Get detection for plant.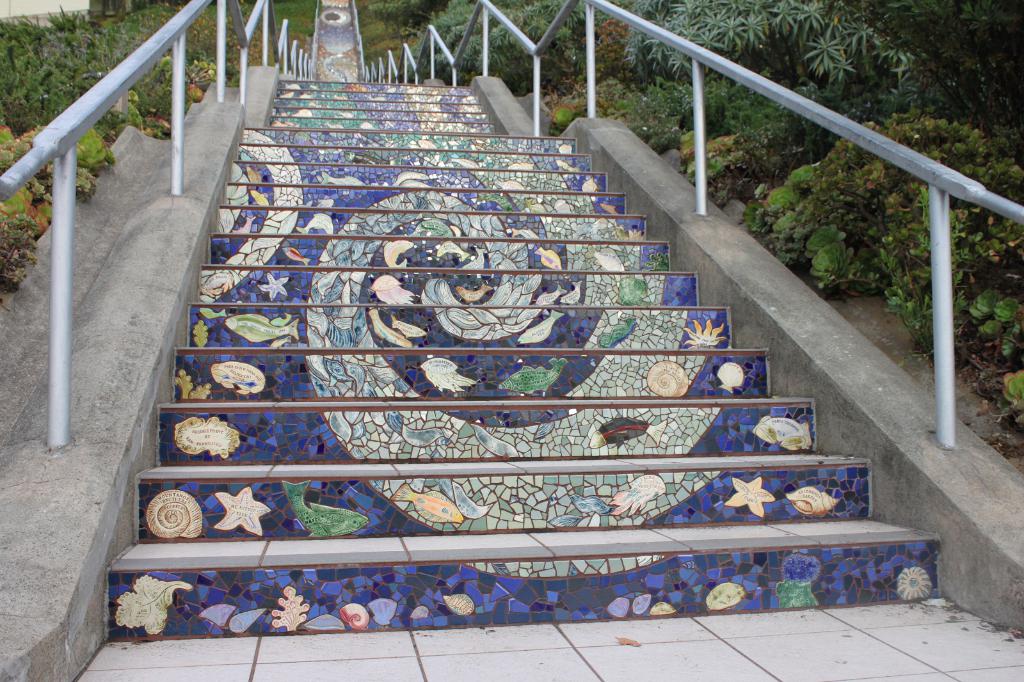
Detection: region(267, 1, 317, 36).
